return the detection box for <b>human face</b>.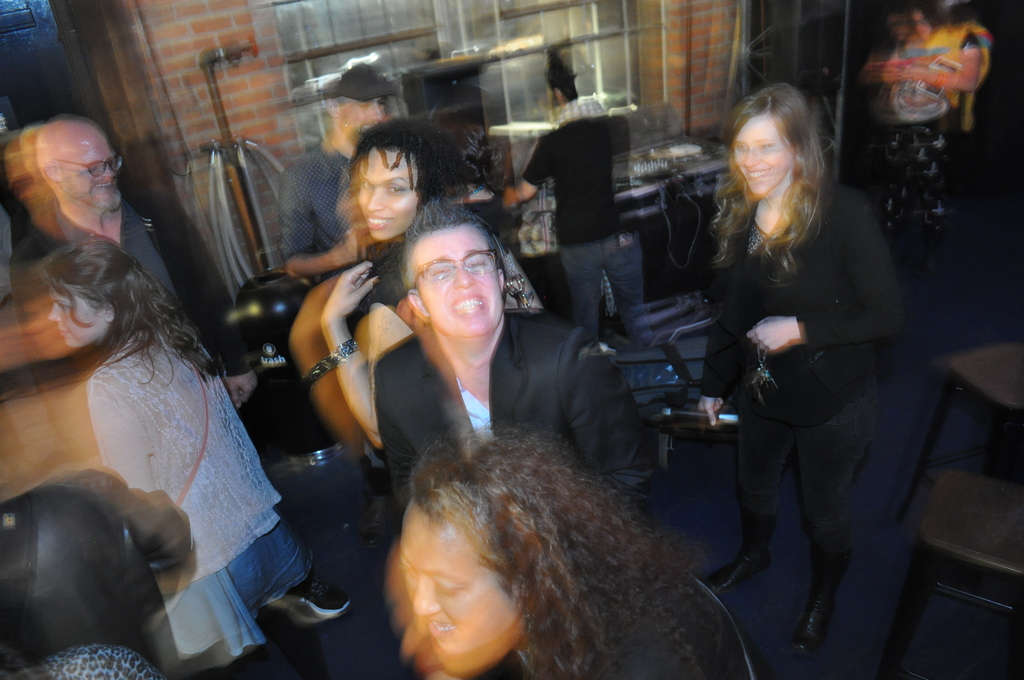
51:139:123:211.
